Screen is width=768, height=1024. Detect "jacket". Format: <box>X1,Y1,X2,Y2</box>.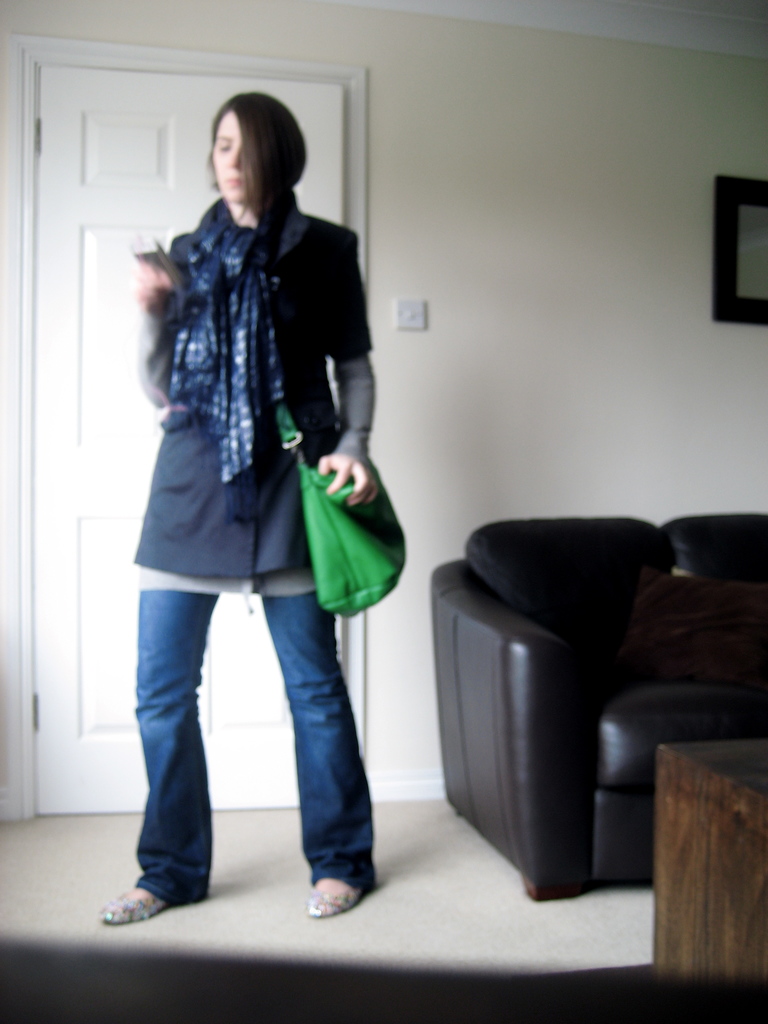
<box>106,120,385,633</box>.
